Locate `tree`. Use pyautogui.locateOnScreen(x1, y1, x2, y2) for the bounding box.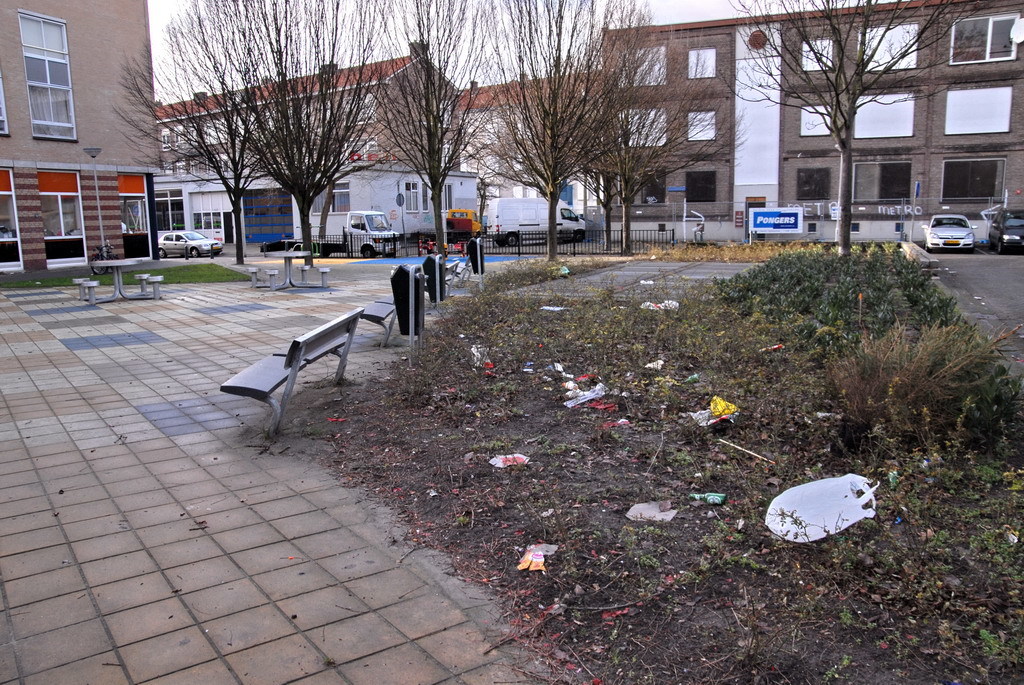
pyautogui.locateOnScreen(570, 89, 660, 252).
